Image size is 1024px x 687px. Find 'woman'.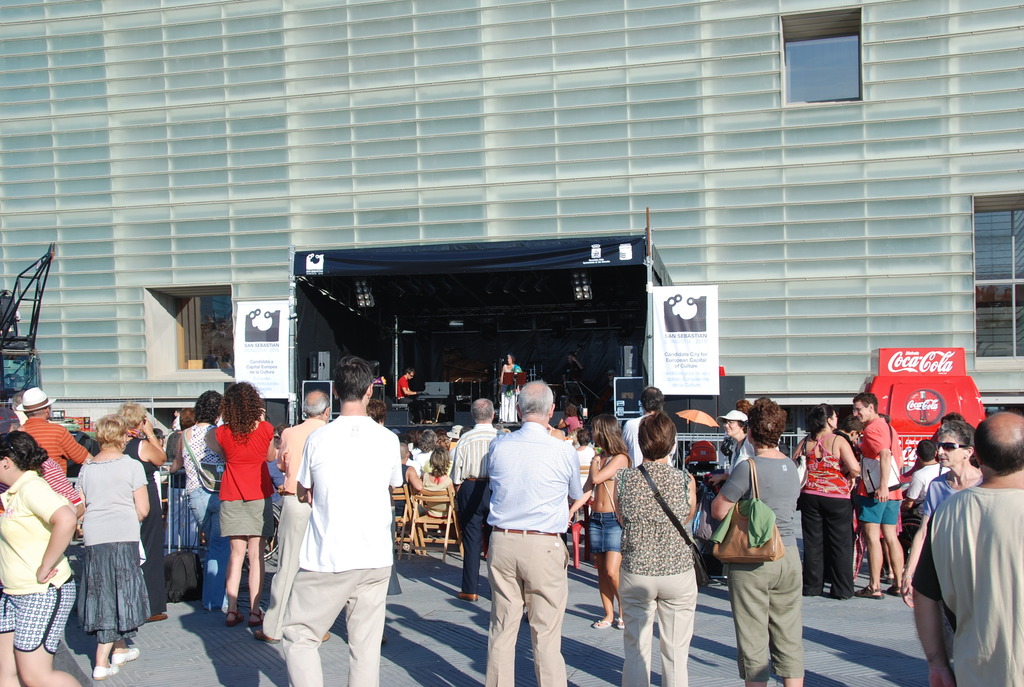
Rect(566, 416, 631, 629).
